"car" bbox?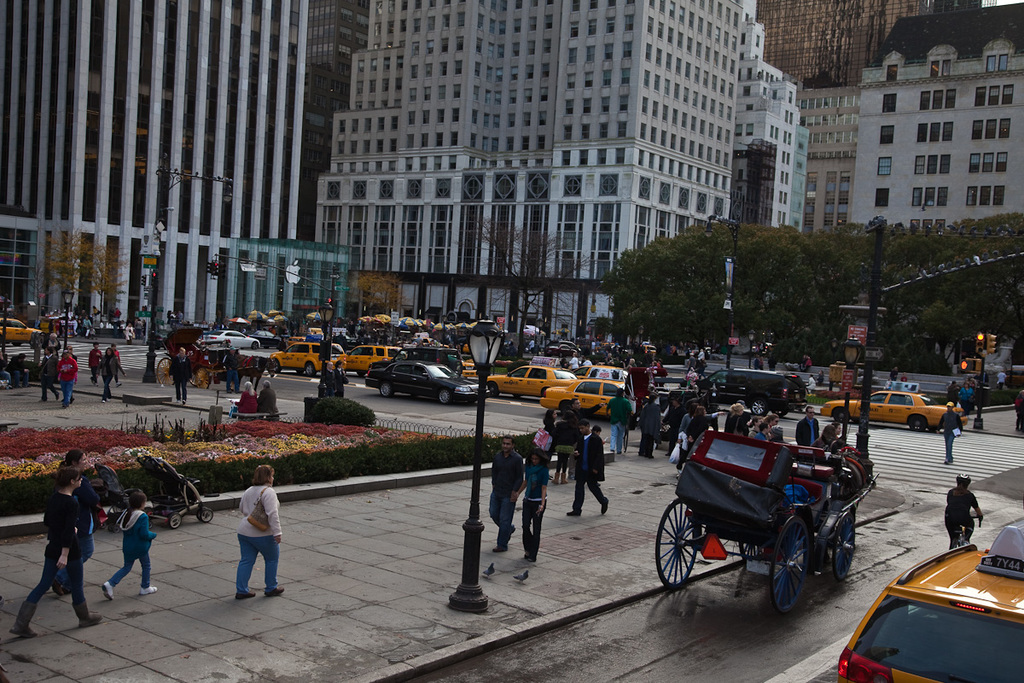
l=848, t=546, r=1023, b=681
